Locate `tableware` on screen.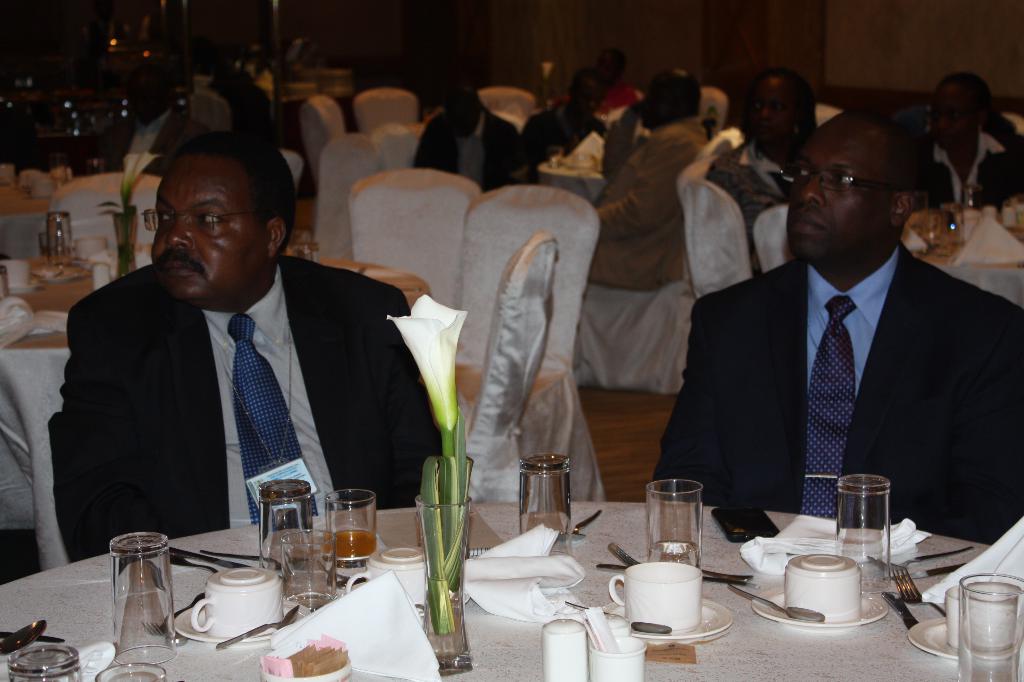
On screen at left=595, top=560, right=740, bottom=583.
